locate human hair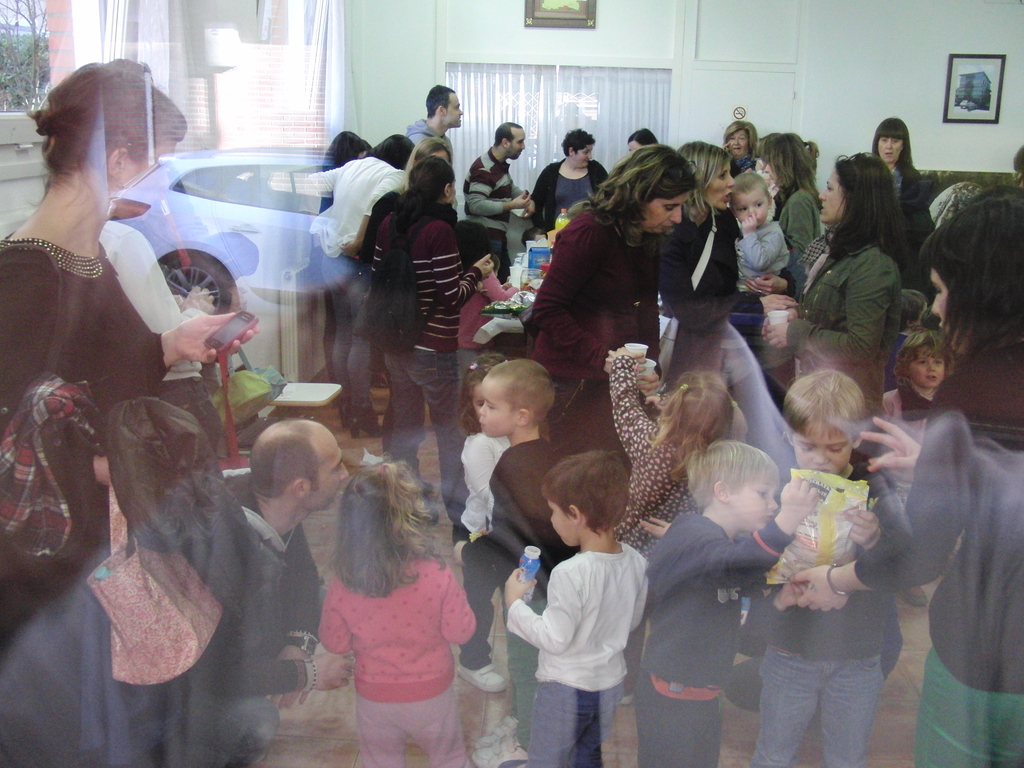
(524, 226, 543, 246)
